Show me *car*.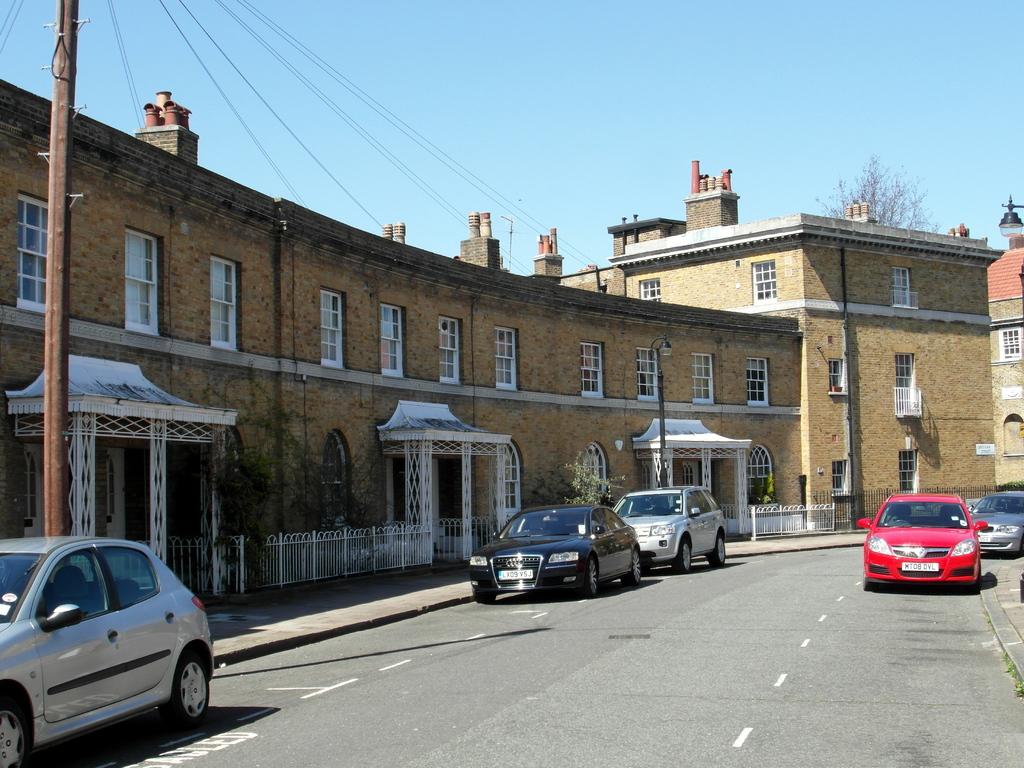
*car* is here: 966 490 1023 556.
